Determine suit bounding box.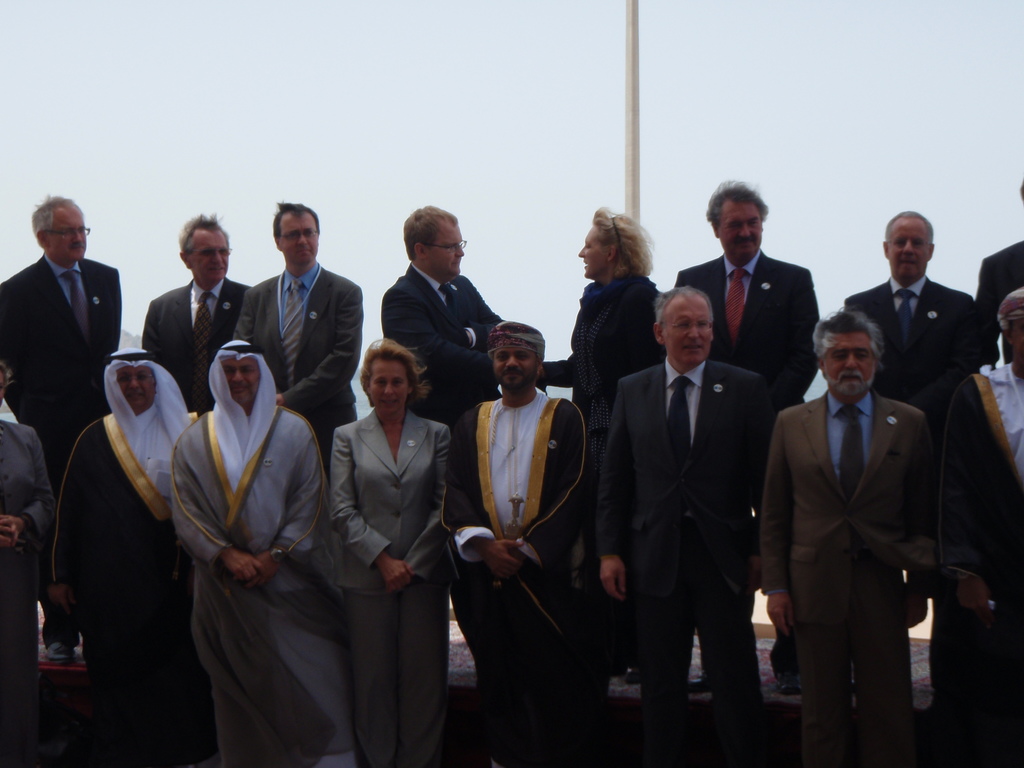
Determined: select_region(139, 277, 254, 415).
